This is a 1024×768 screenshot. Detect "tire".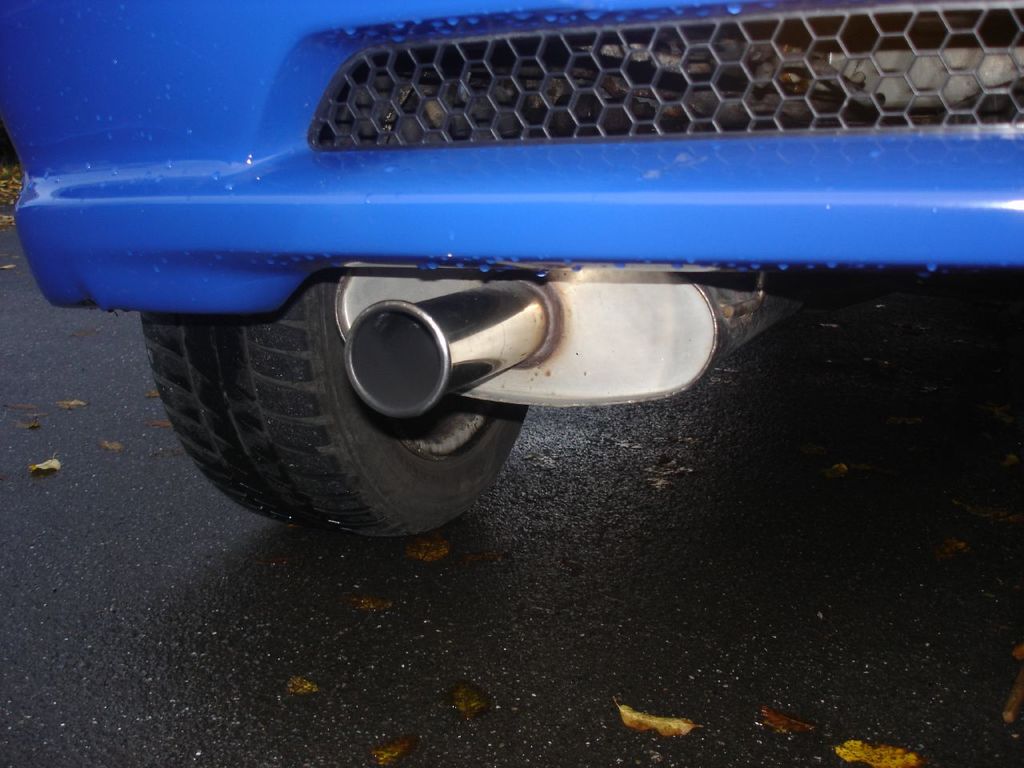
BBox(138, 270, 531, 538).
